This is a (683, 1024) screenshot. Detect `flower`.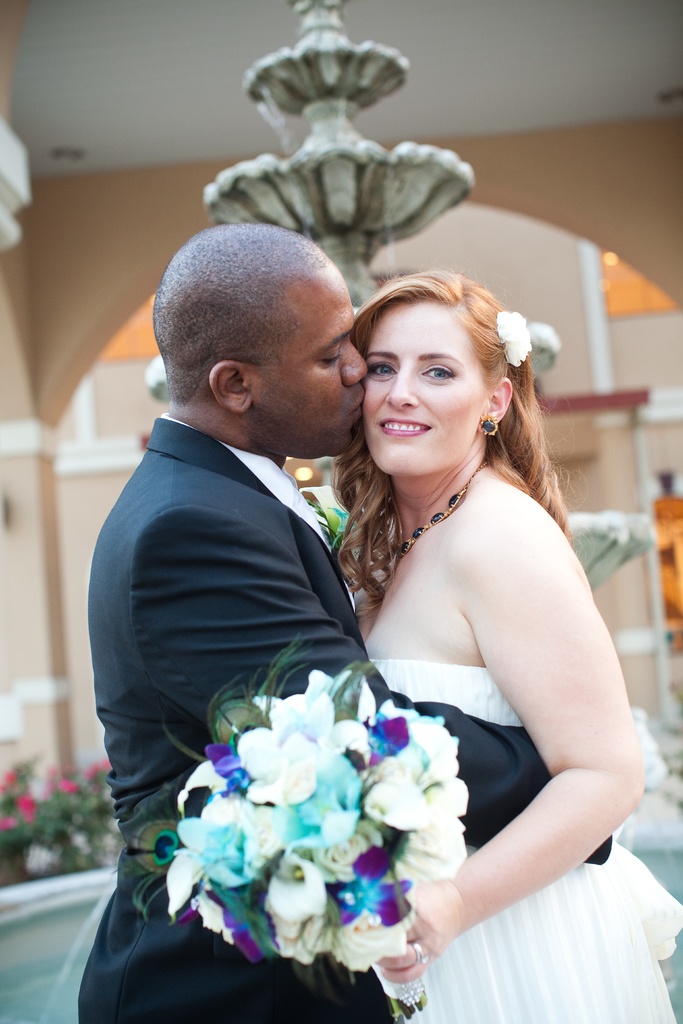
bbox(162, 669, 472, 973).
